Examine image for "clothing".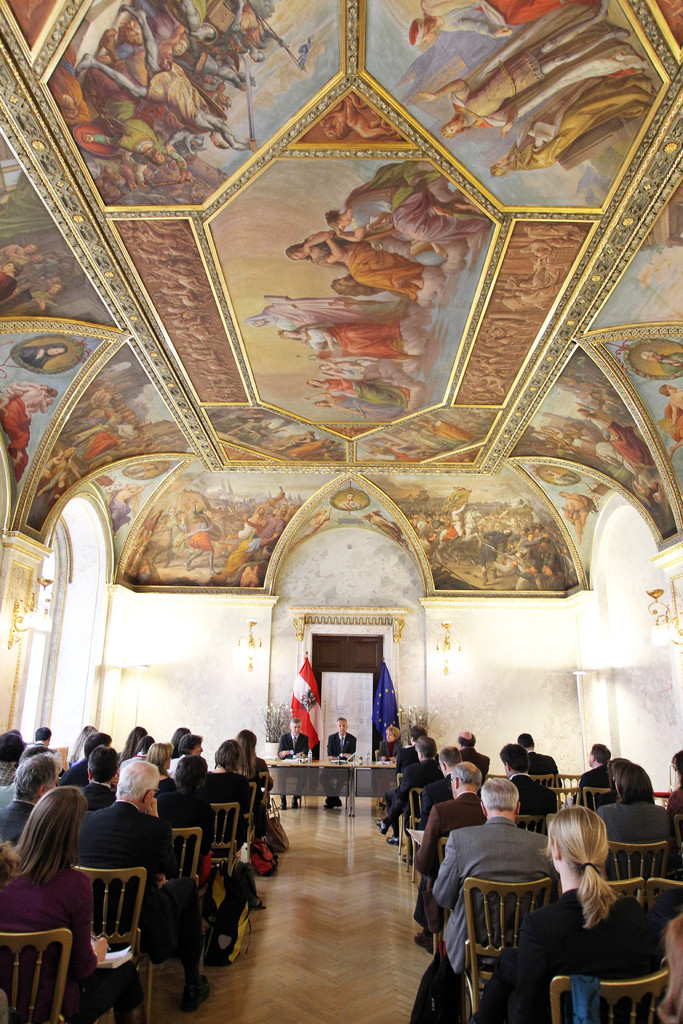
Examination result: crop(272, 738, 312, 767).
